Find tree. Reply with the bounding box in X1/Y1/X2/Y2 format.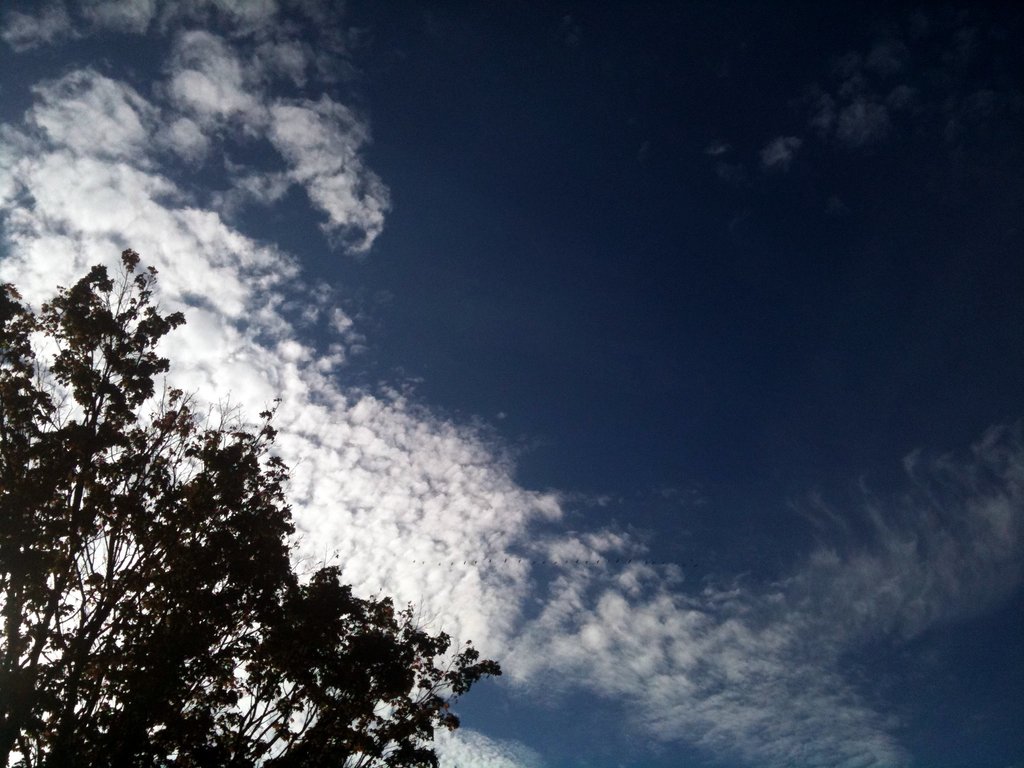
14/159/609/767.
